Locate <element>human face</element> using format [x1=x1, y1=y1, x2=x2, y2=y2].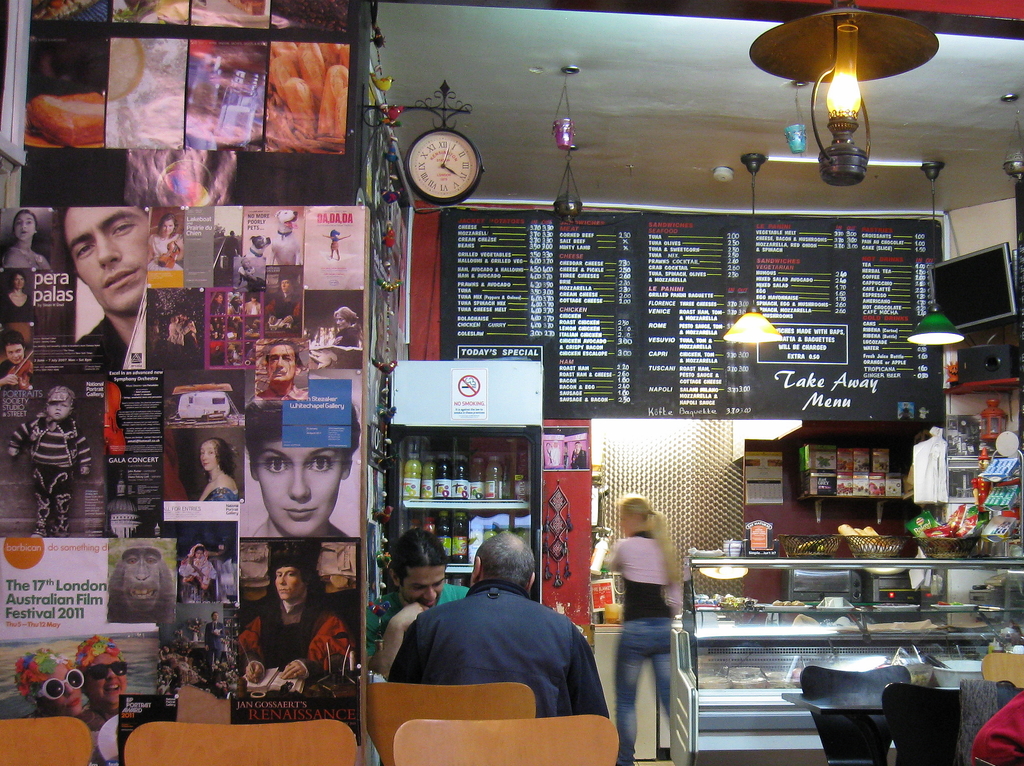
[x1=65, y1=208, x2=146, y2=314].
